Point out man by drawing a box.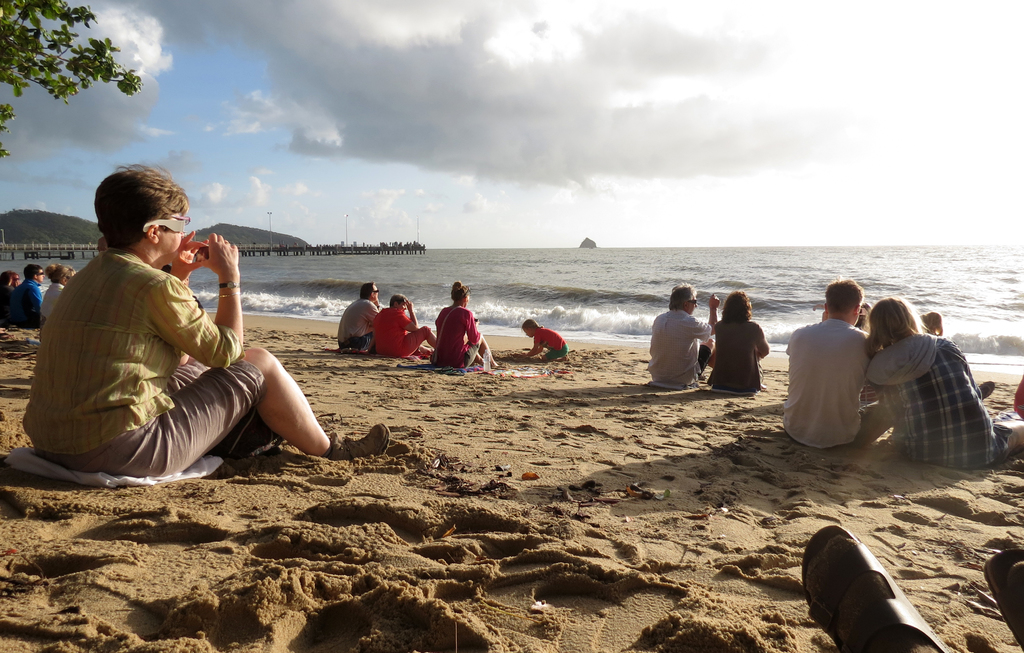
653, 281, 721, 394.
